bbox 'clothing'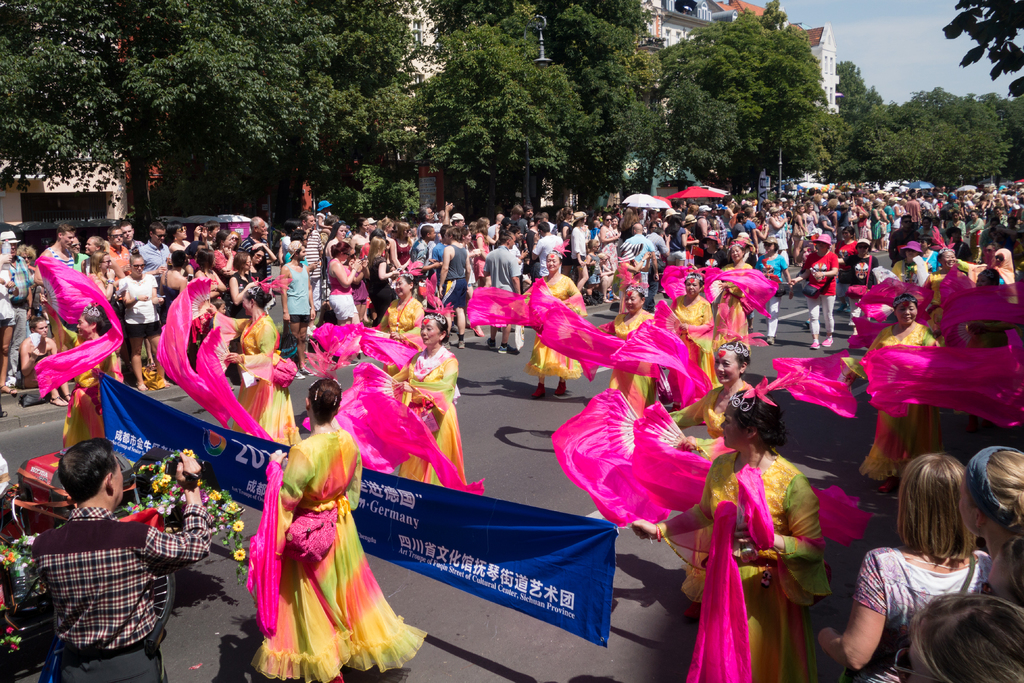
[left=481, top=243, right=526, bottom=306]
